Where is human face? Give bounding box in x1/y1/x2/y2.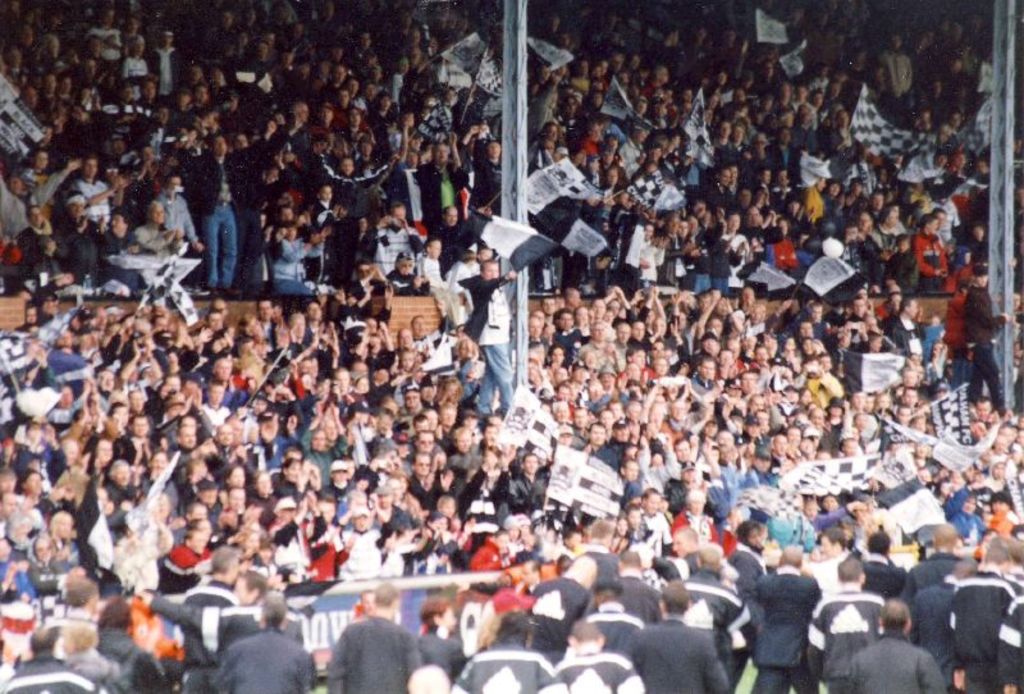
178/415/198/428.
